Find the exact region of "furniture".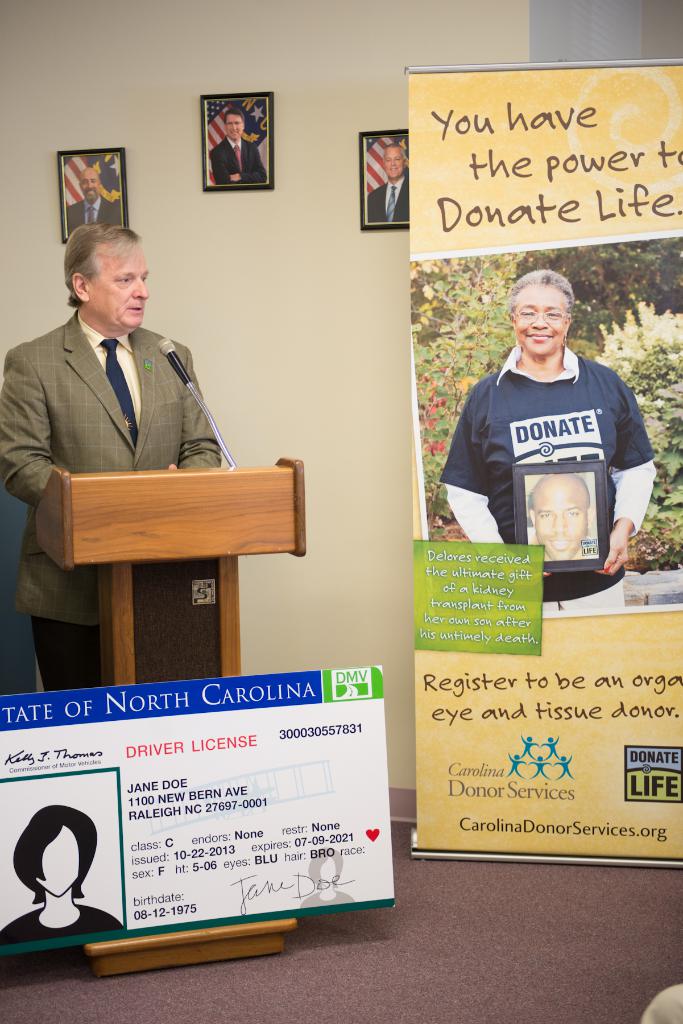
Exact region: box=[29, 455, 302, 987].
